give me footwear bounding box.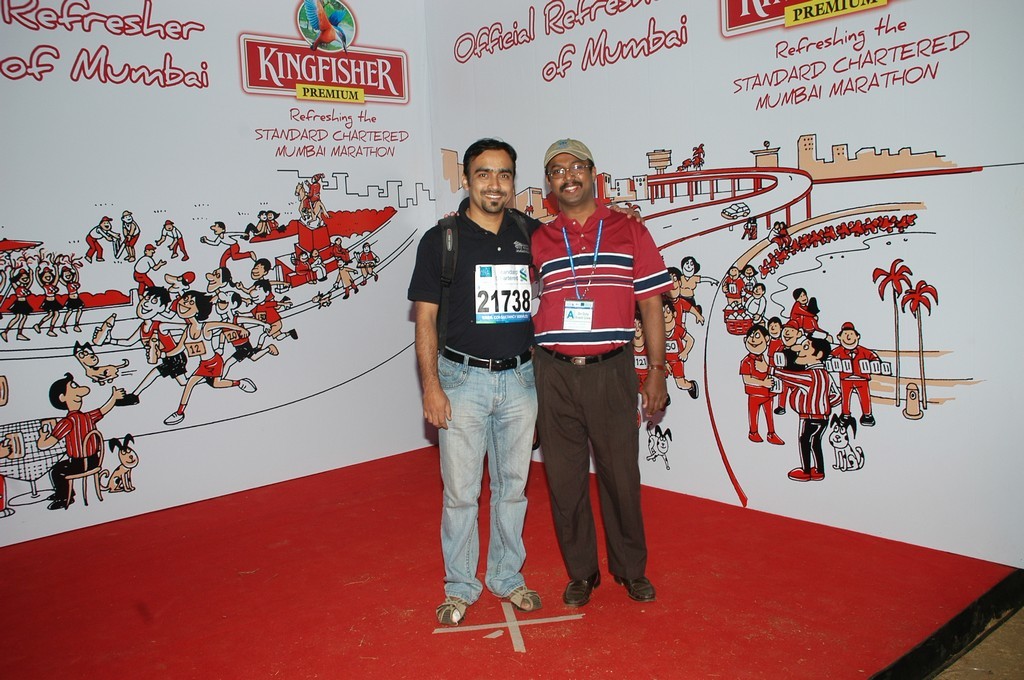
crop(285, 328, 302, 345).
